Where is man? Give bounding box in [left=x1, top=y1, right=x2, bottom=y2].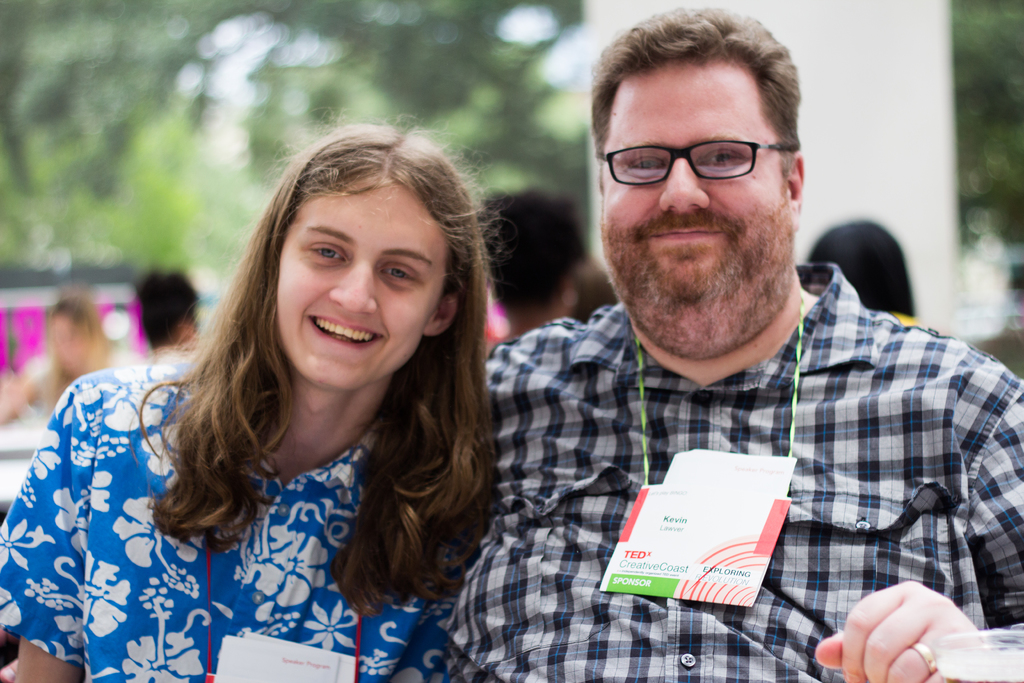
[left=440, top=20, right=1021, bottom=651].
